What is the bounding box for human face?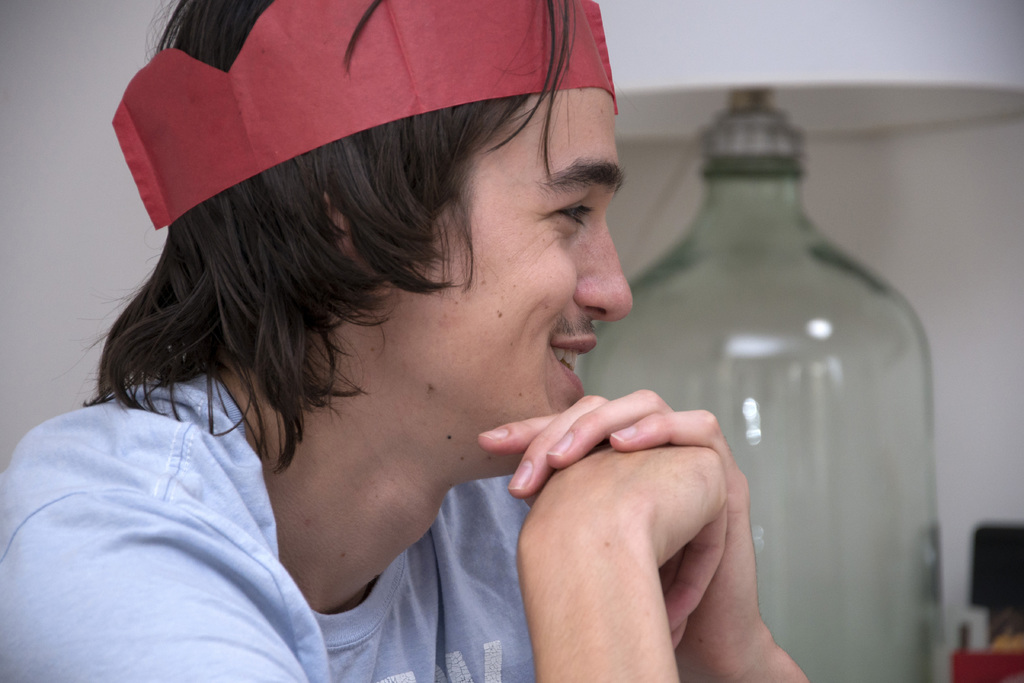
<region>369, 89, 640, 422</region>.
